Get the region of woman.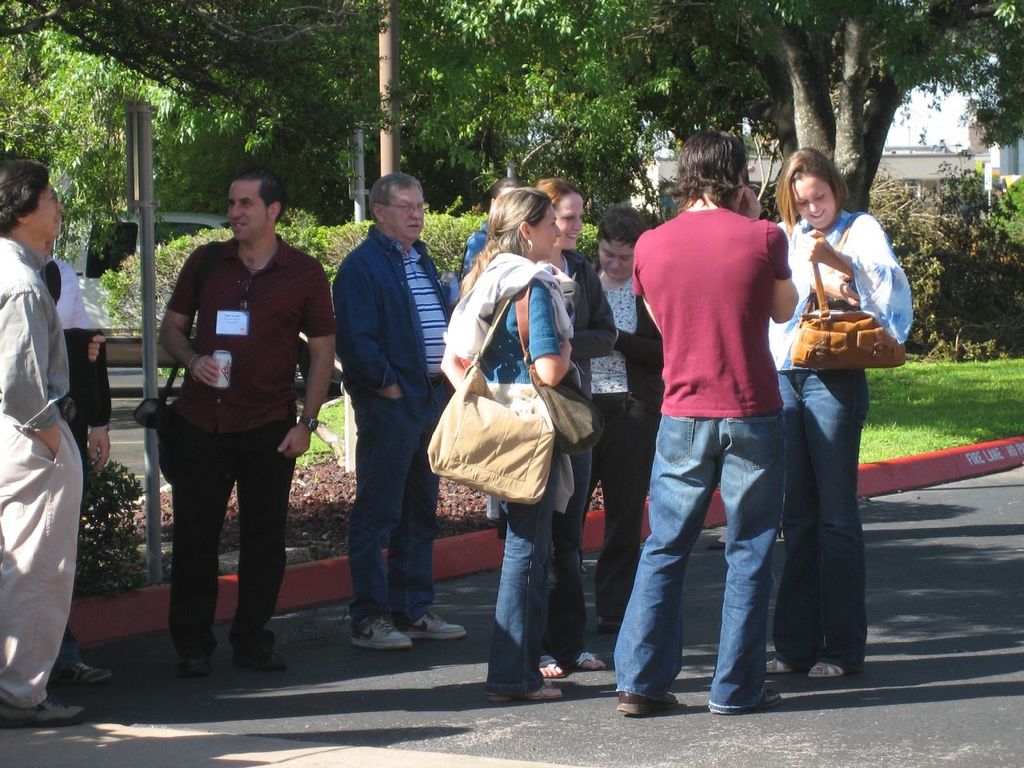
box(491, 181, 605, 681).
